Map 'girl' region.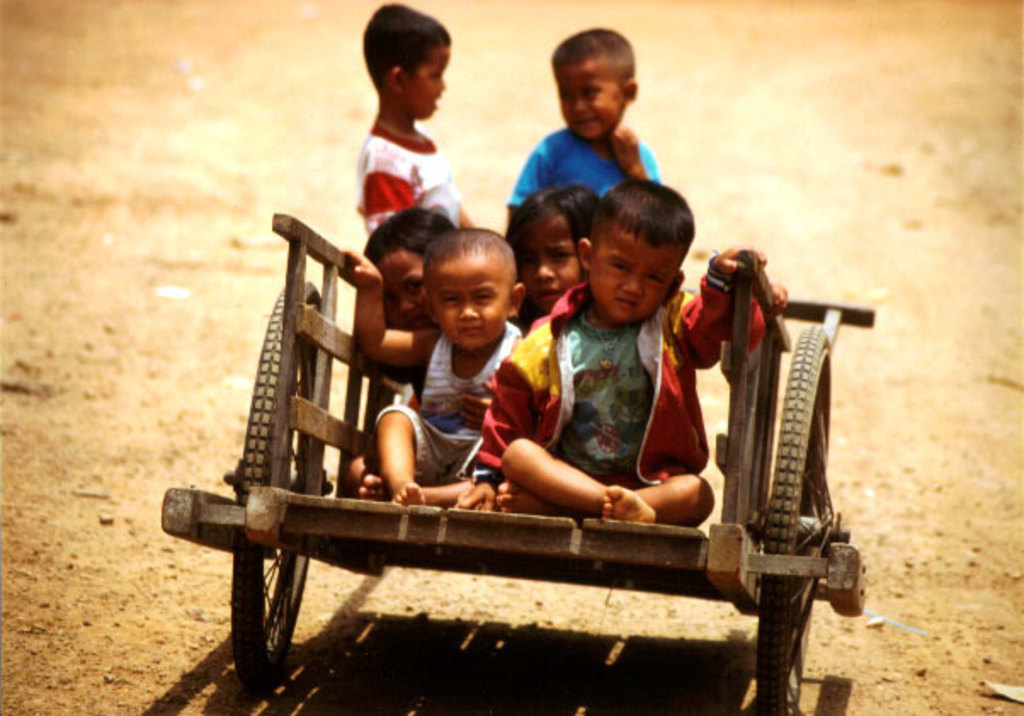
Mapped to [x1=359, y1=206, x2=459, y2=490].
